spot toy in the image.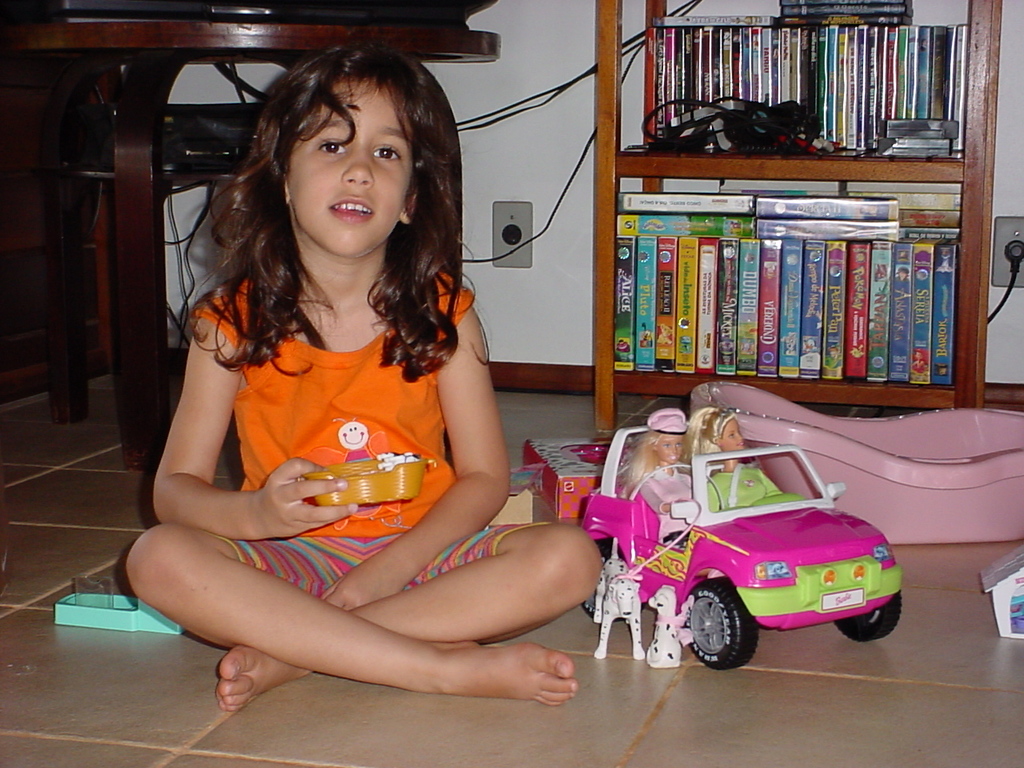
toy found at x1=626, y1=410, x2=685, y2=510.
